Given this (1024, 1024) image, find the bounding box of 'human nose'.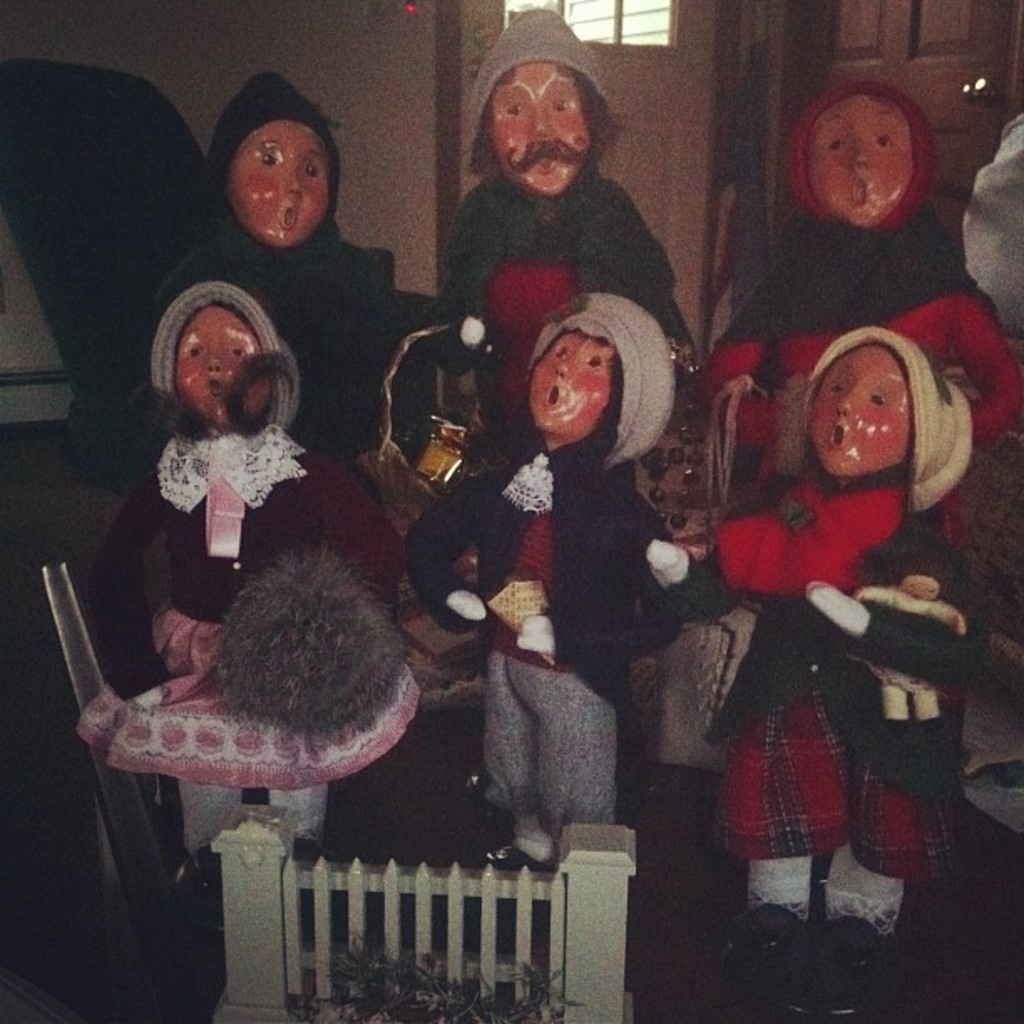
(left=281, top=164, right=301, bottom=192).
